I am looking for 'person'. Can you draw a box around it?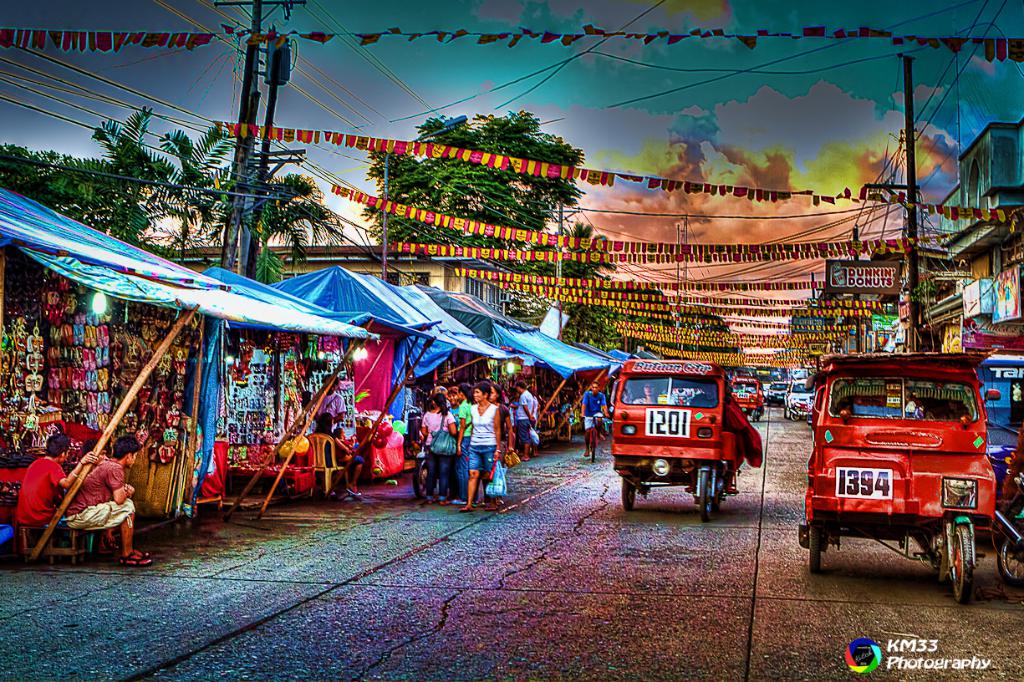
Sure, the bounding box is [x1=576, y1=383, x2=609, y2=458].
